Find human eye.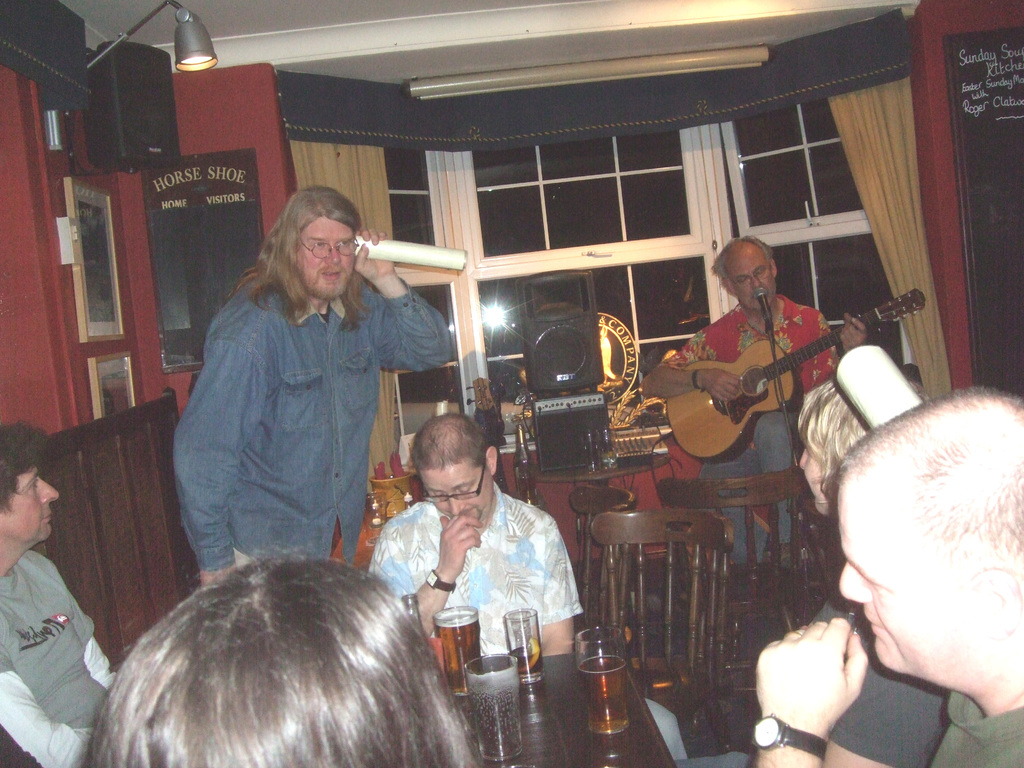
(429,490,445,505).
